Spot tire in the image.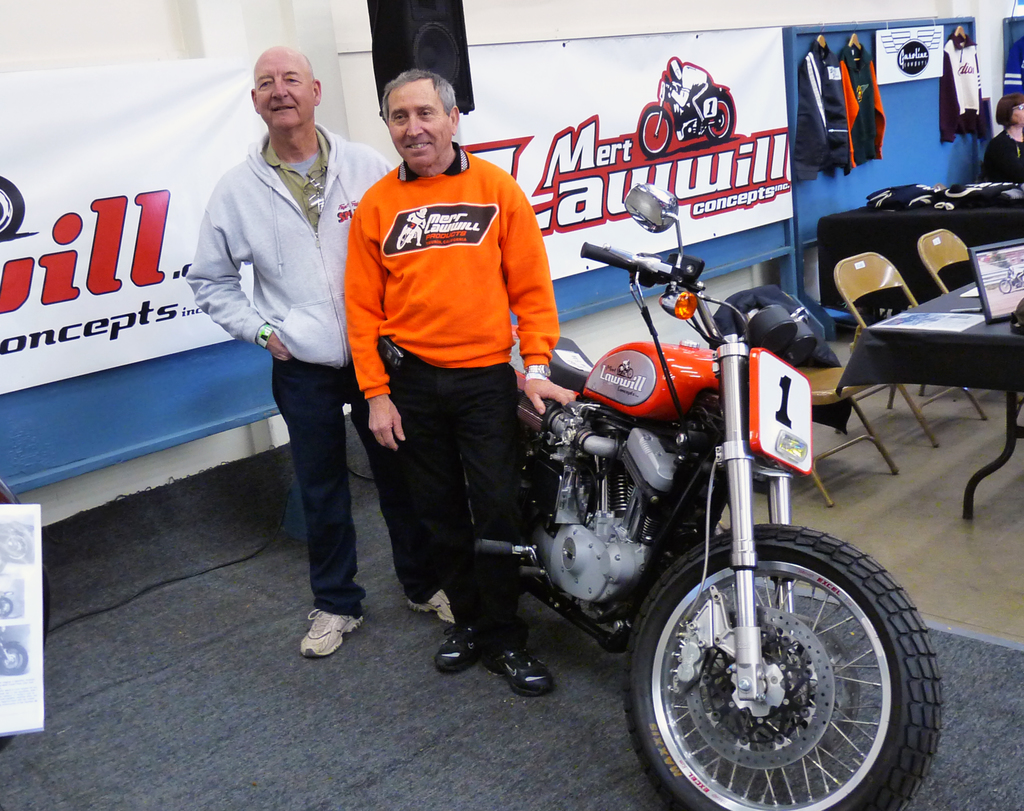
tire found at 1 645 28 673.
